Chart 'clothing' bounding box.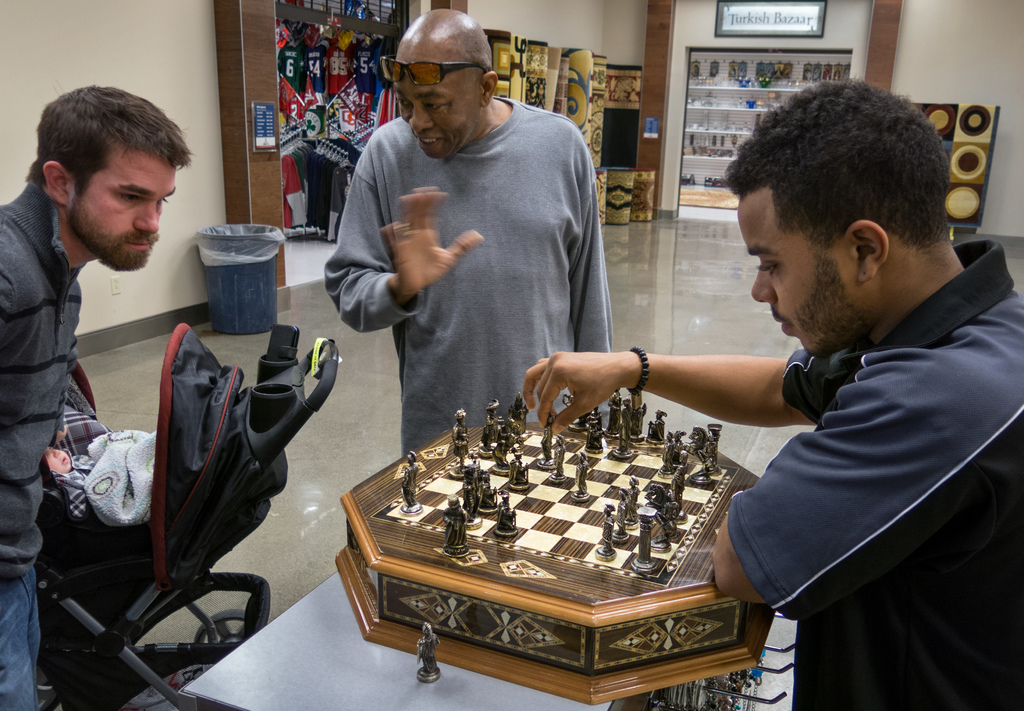
Charted: 685,202,1012,691.
